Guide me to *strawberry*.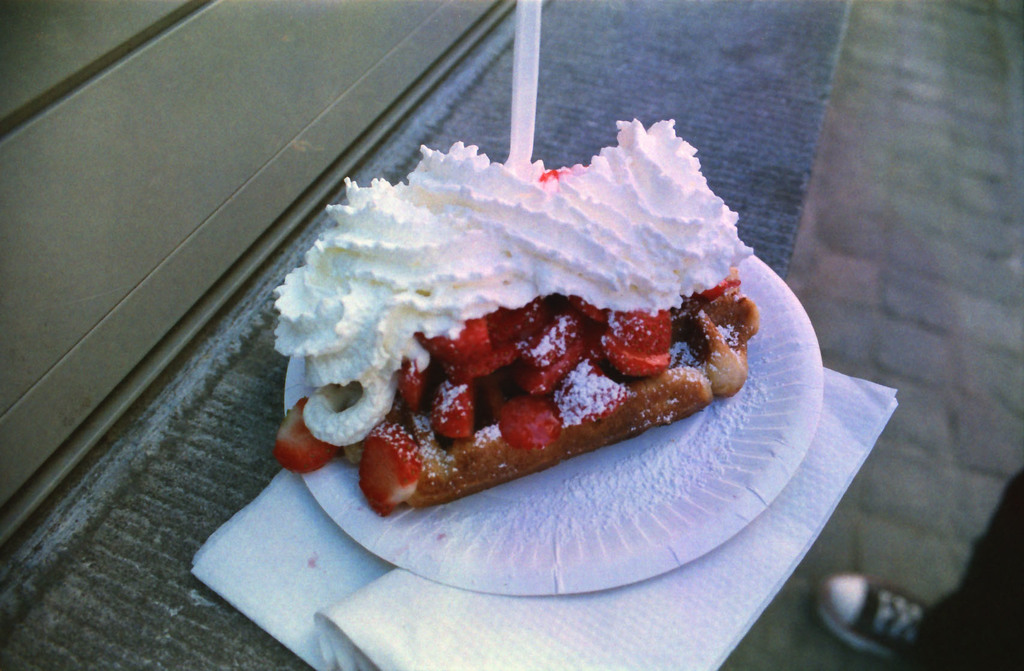
Guidance: region(595, 302, 683, 378).
